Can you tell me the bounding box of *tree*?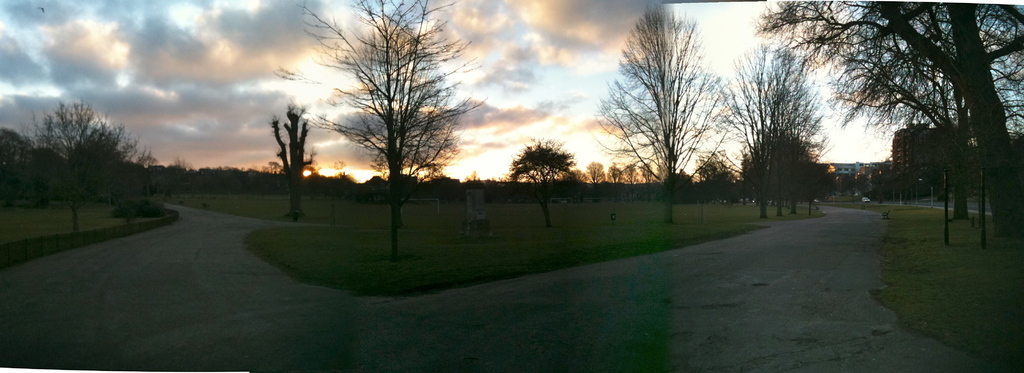
[x1=719, y1=49, x2=794, y2=229].
